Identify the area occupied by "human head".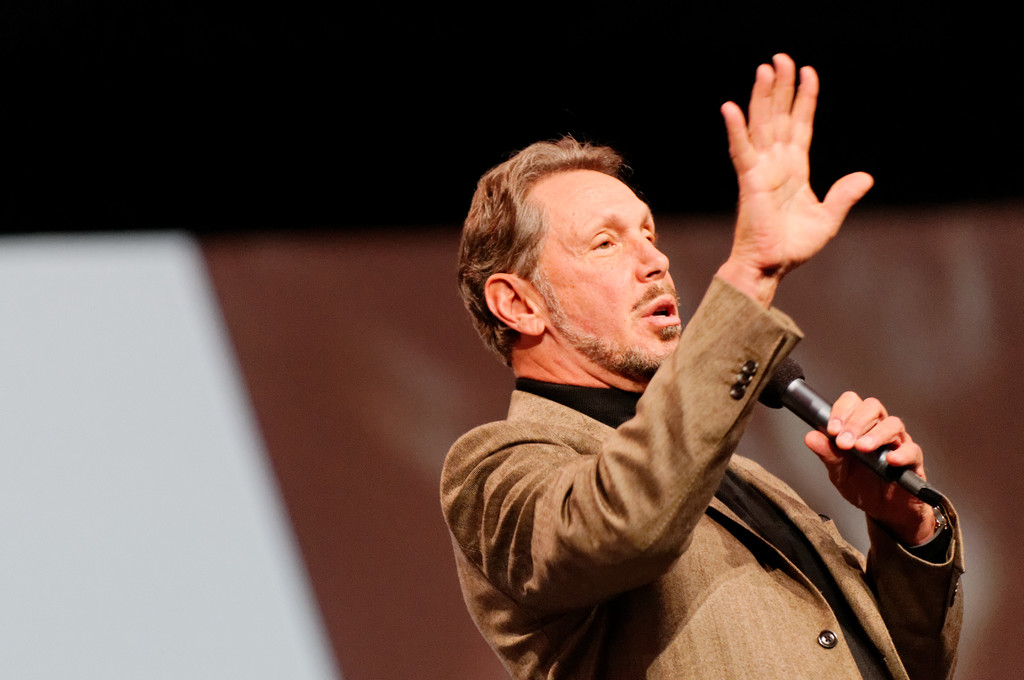
Area: box=[468, 120, 705, 393].
